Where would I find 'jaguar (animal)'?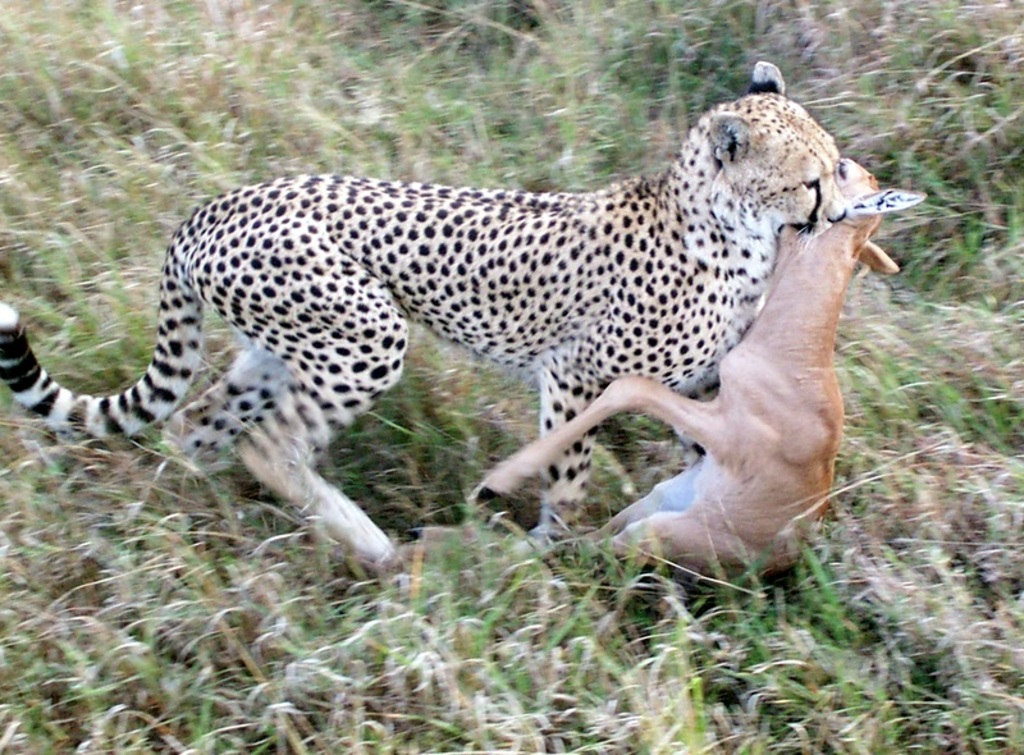
At select_region(0, 58, 859, 573).
